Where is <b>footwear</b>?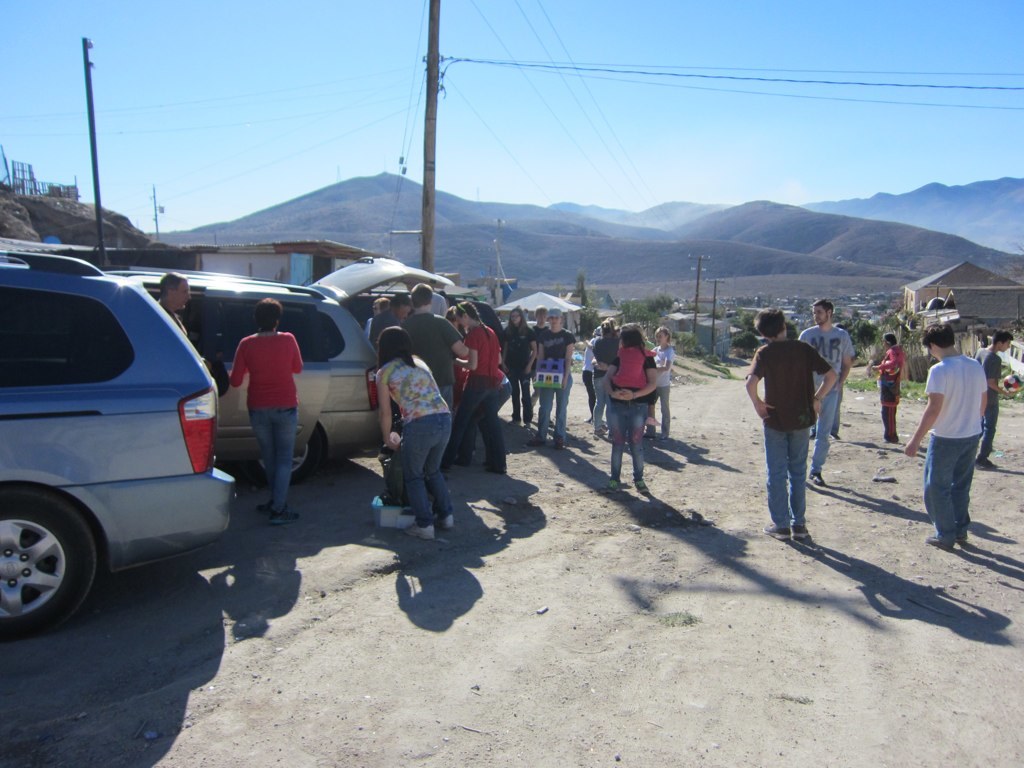
(524,432,547,445).
